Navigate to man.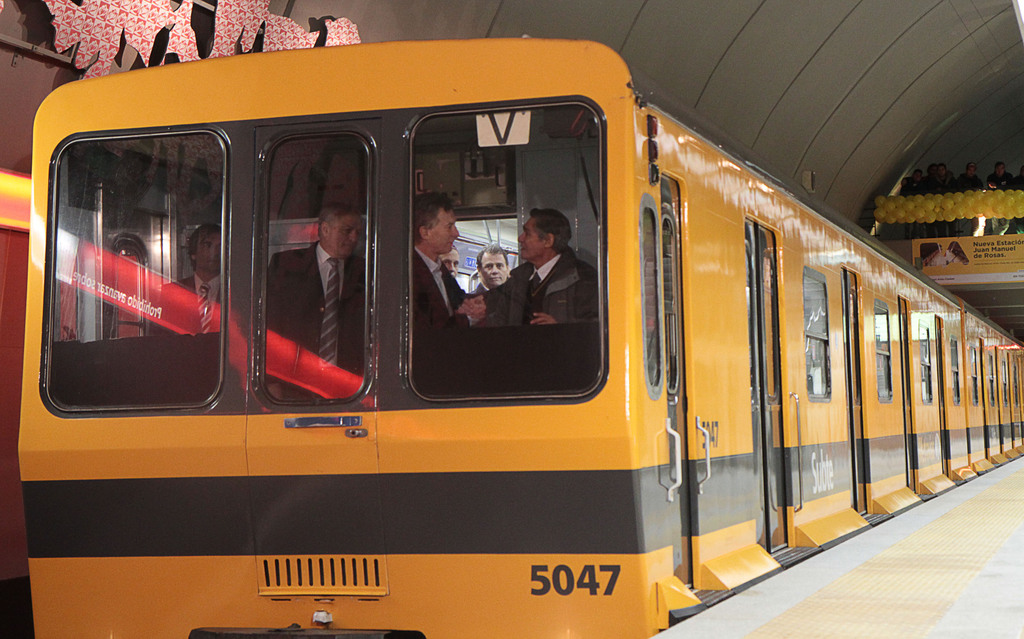
Navigation target: box=[478, 245, 508, 296].
